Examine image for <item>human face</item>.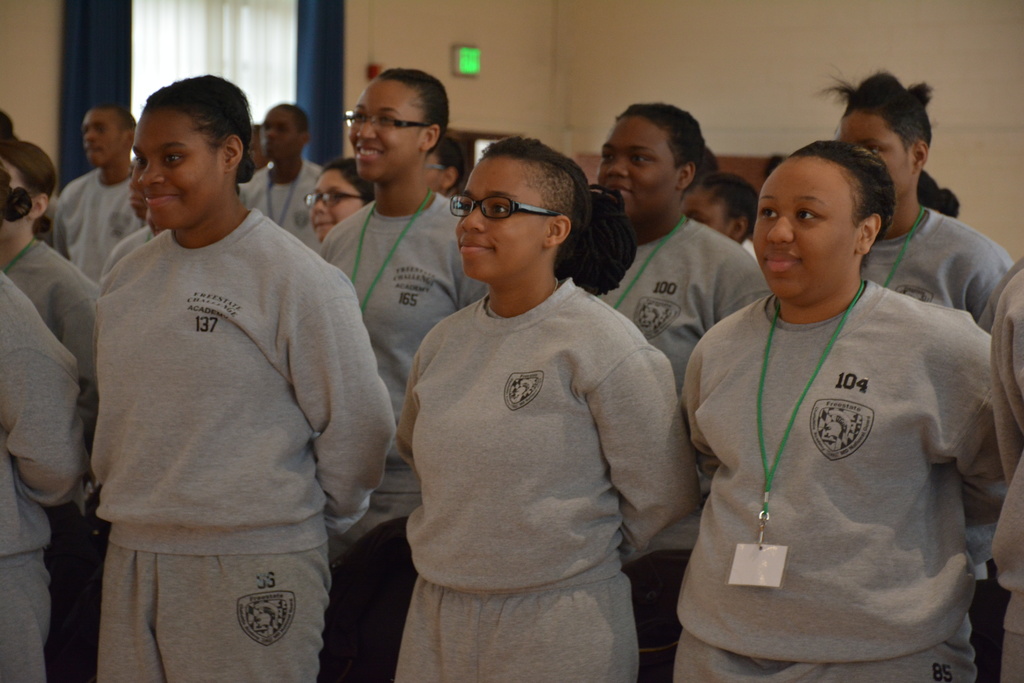
Examination result: 134, 113, 225, 230.
